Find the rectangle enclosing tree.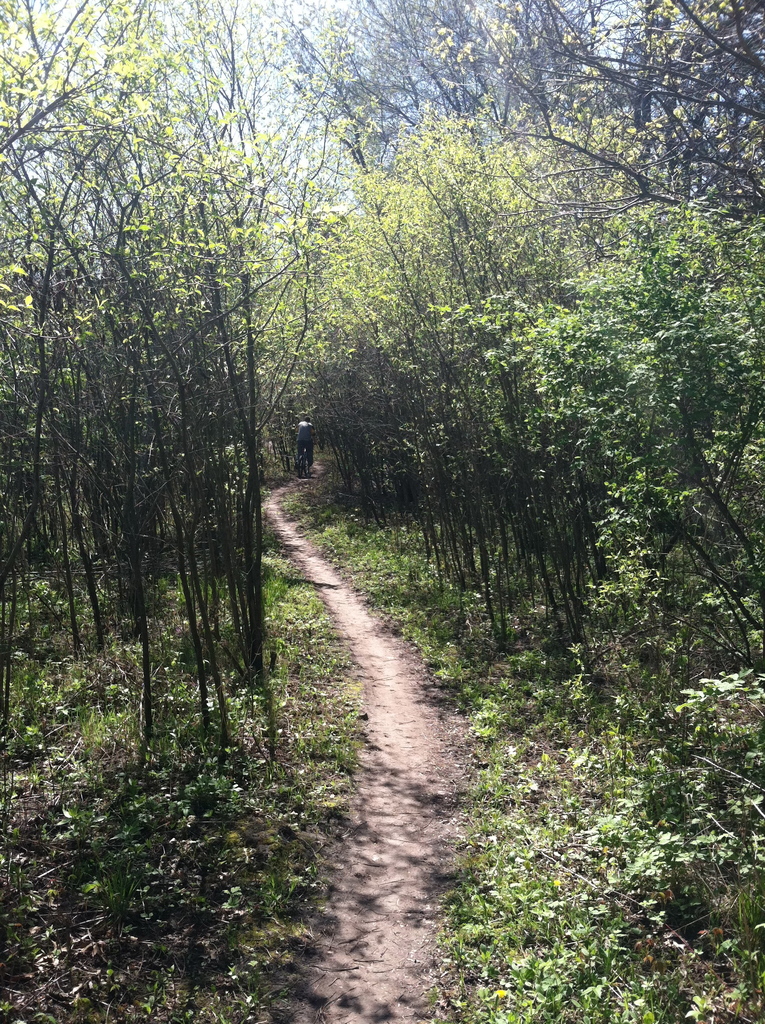
detection(33, 57, 364, 763).
